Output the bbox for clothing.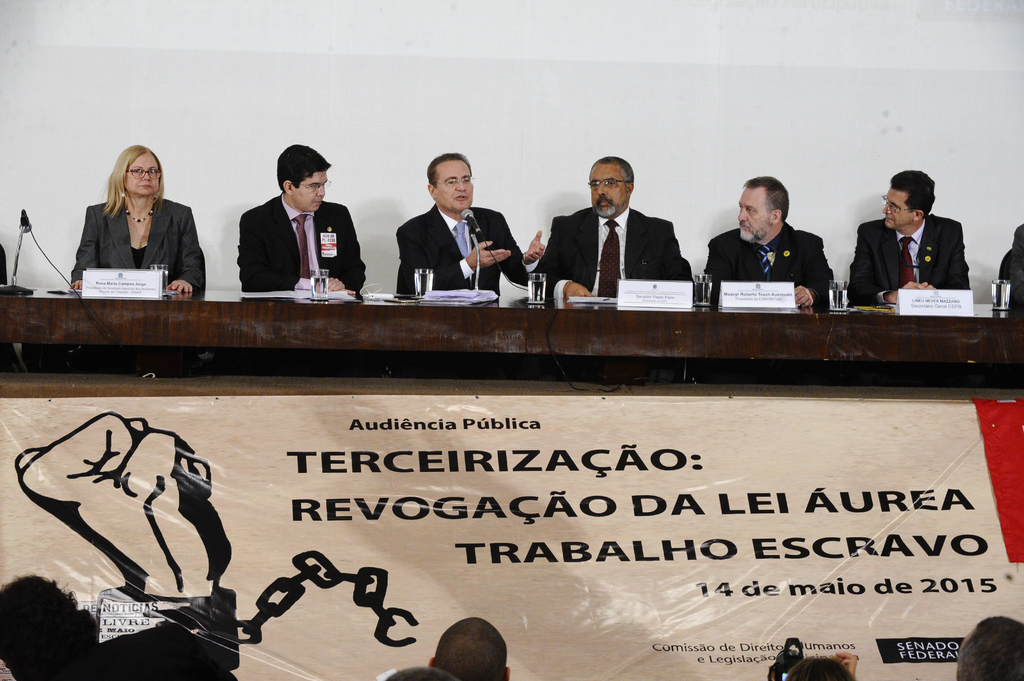
l=68, t=179, r=194, b=284.
